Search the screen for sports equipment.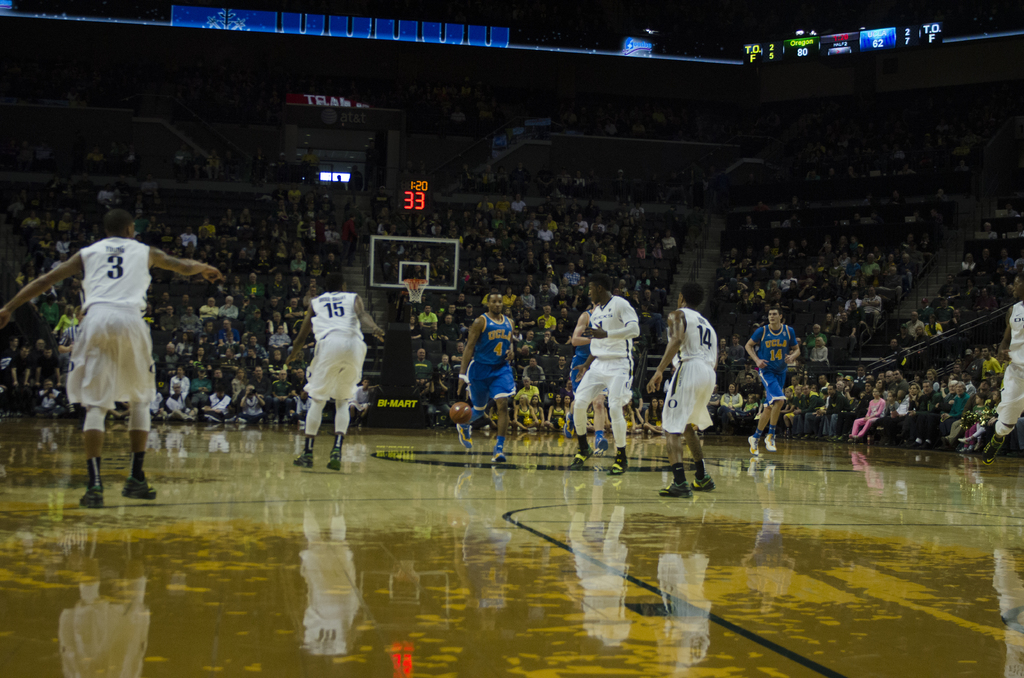
Found at 449/402/473/426.
